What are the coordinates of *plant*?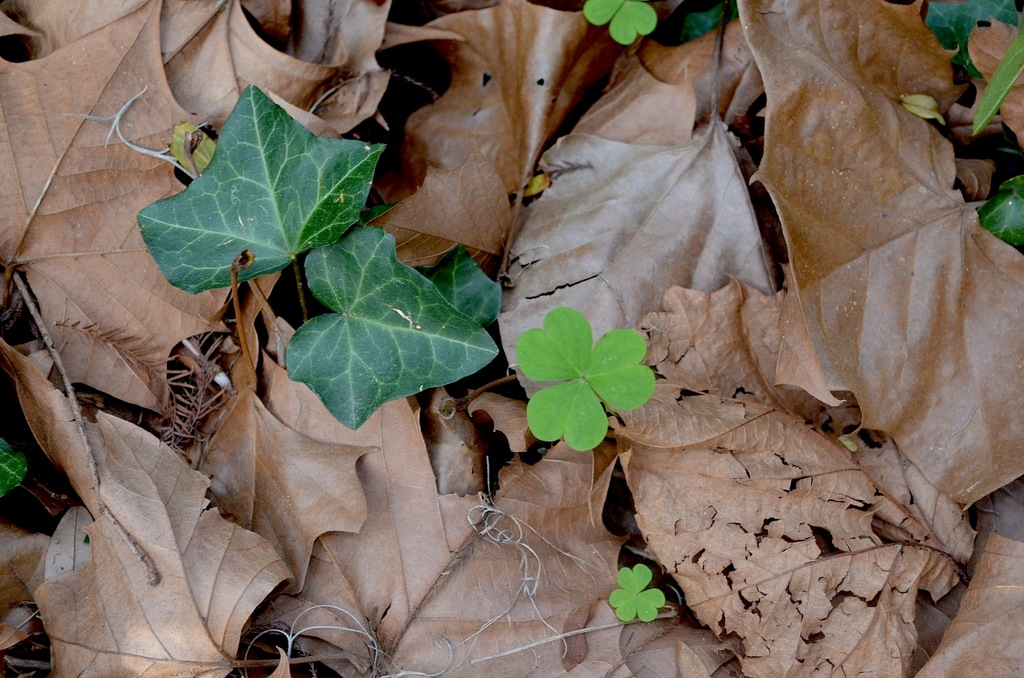
box(136, 81, 390, 296).
